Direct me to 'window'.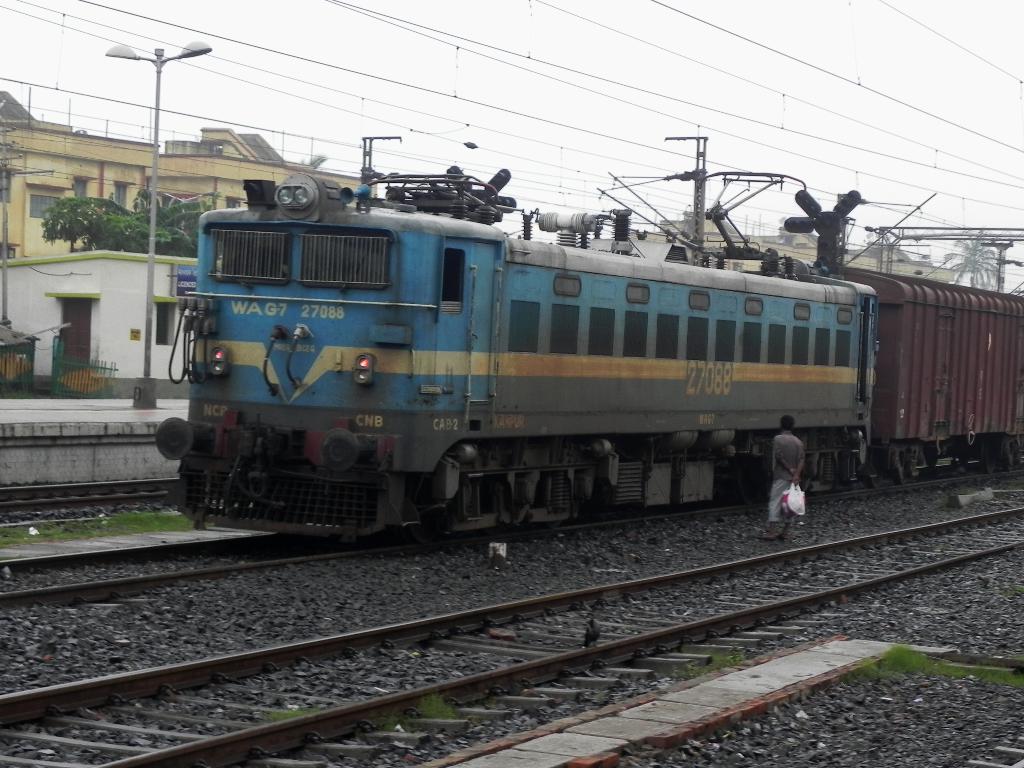
Direction: crop(589, 309, 619, 360).
